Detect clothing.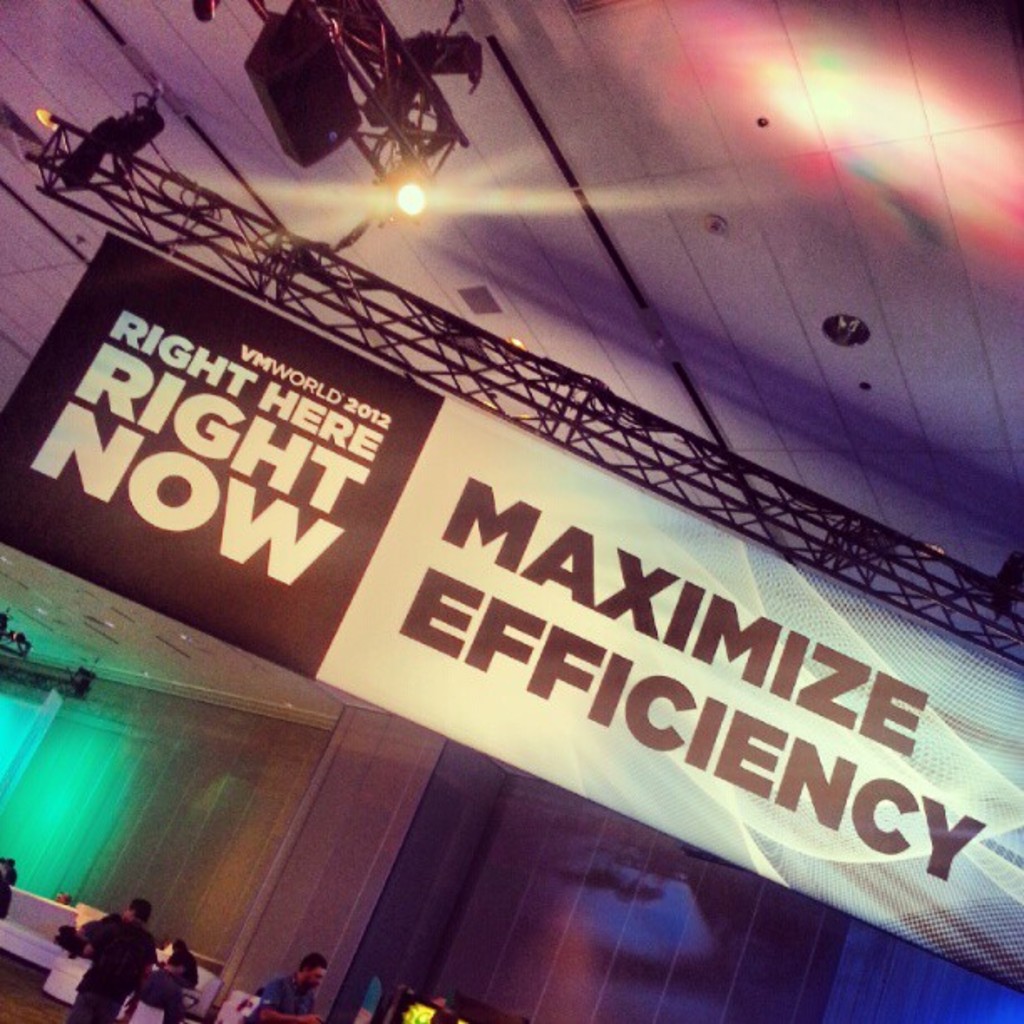
Detected at 244,969,316,1022.
